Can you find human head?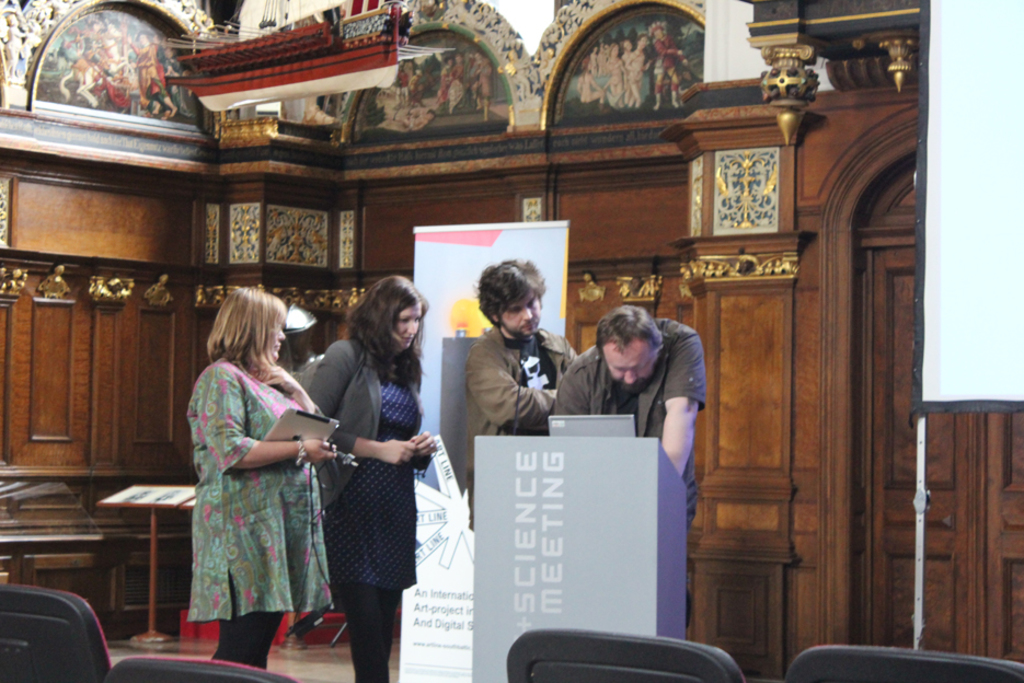
Yes, bounding box: box(358, 273, 428, 355).
